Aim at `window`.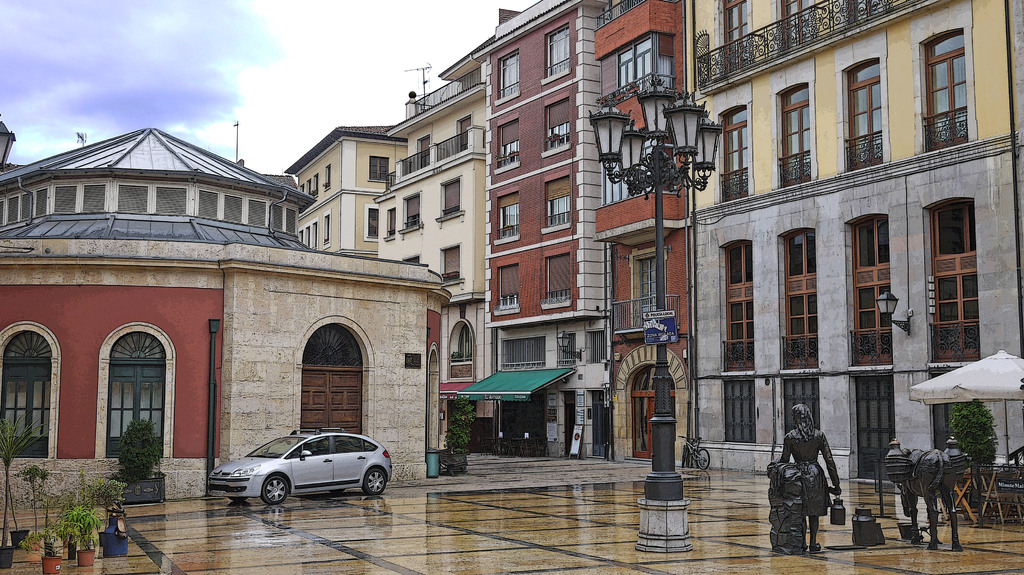
Aimed at 721 241 755 372.
